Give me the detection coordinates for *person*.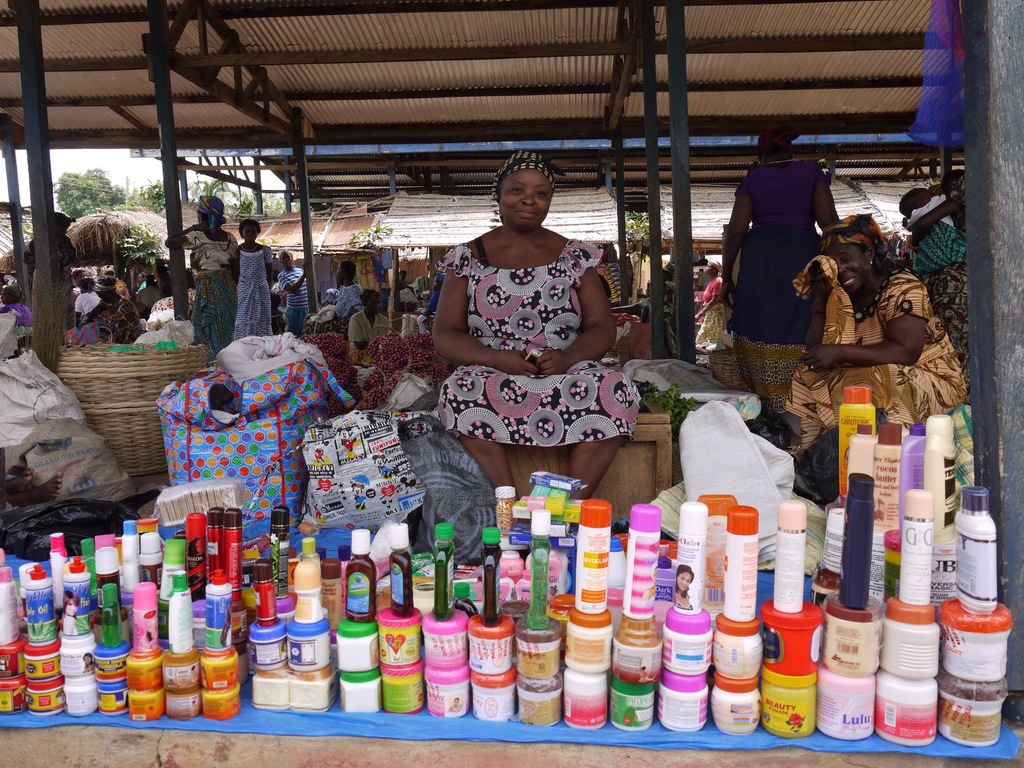
BBox(168, 192, 243, 366).
